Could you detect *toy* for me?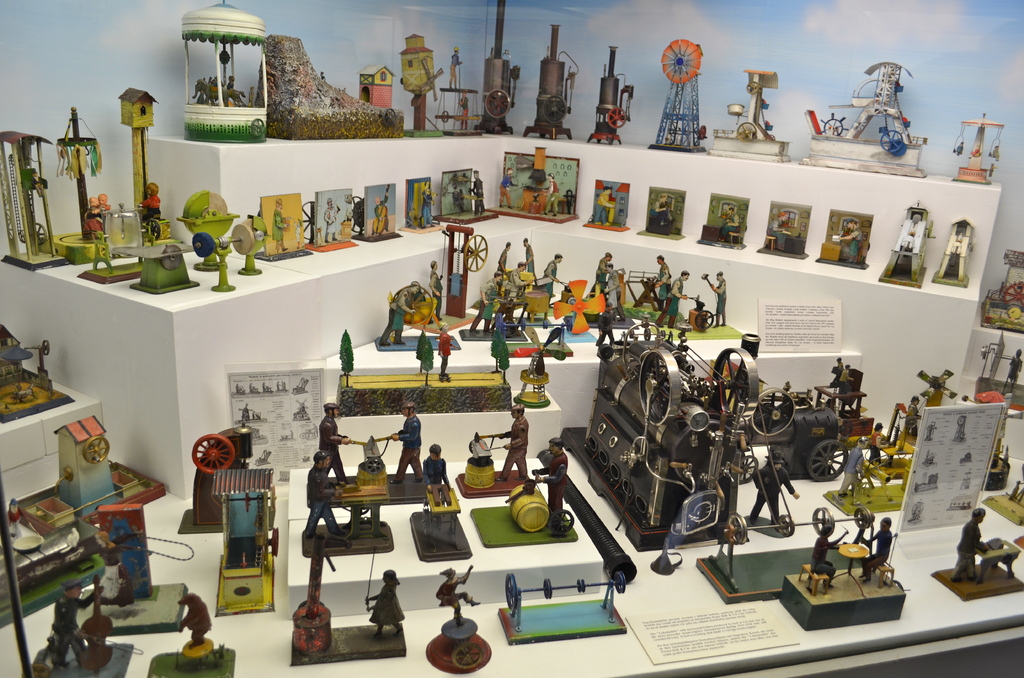
Detection result: detection(797, 64, 924, 182).
